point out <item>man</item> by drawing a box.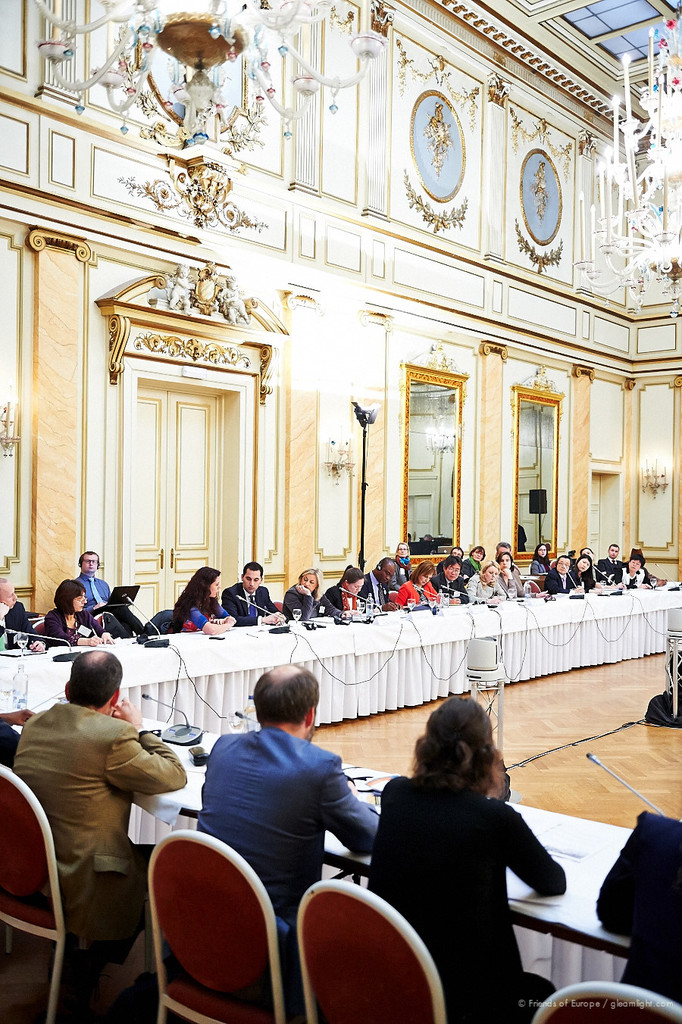
x1=349, y1=556, x2=391, y2=617.
